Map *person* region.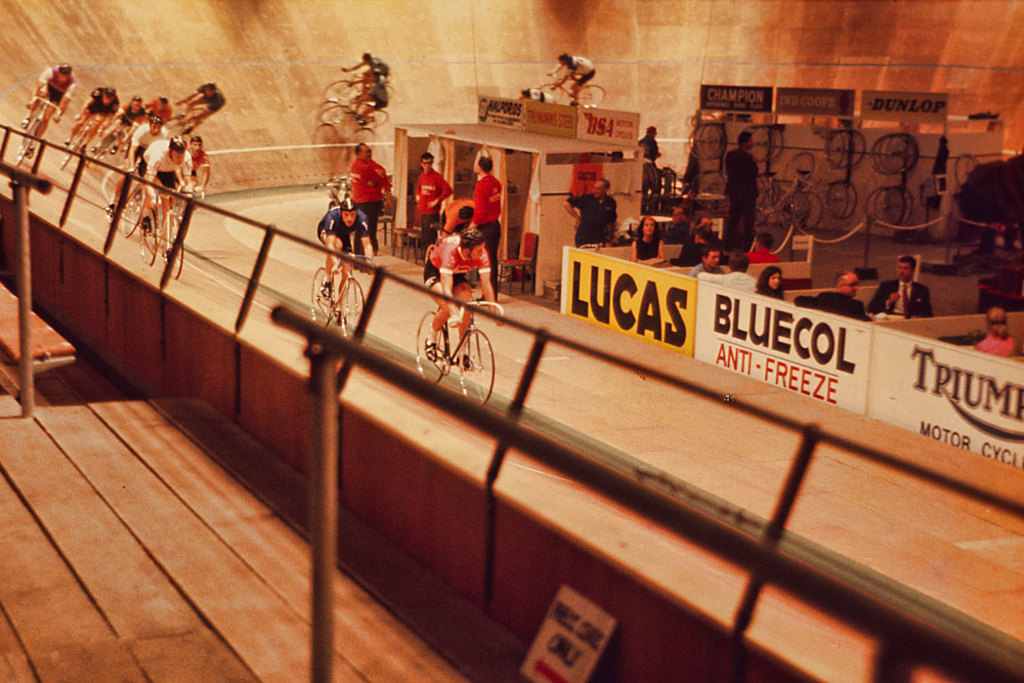
Mapped to detection(513, 80, 553, 100).
